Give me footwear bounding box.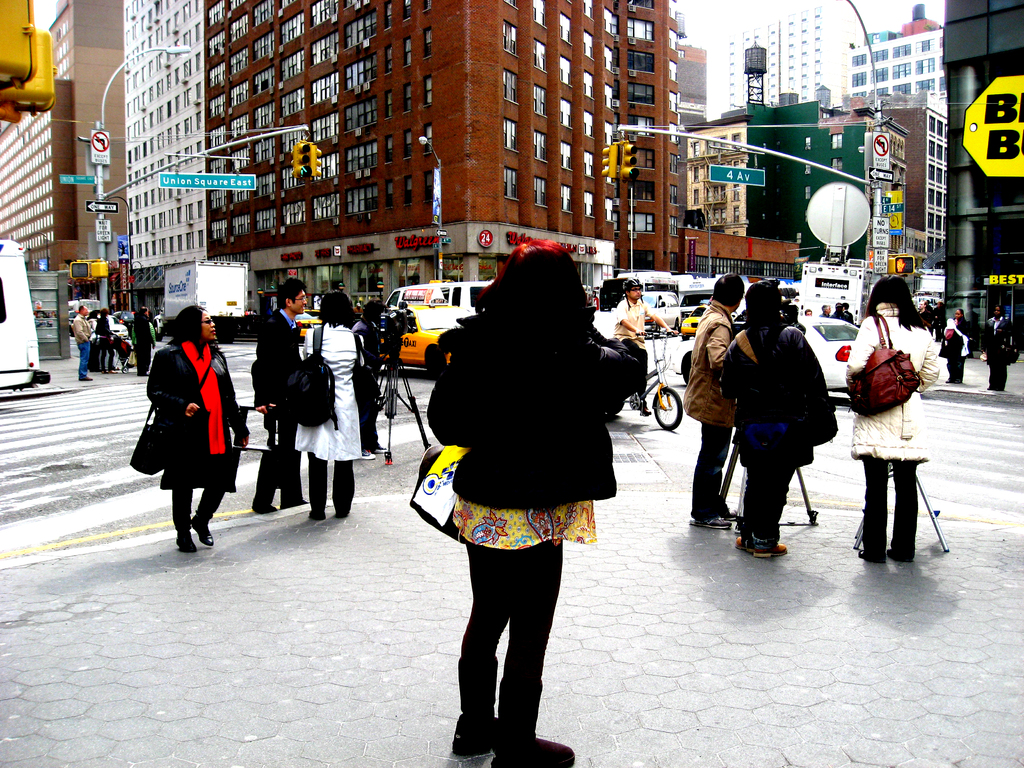
{"left": 736, "top": 531, "right": 755, "bottom": 553}.
